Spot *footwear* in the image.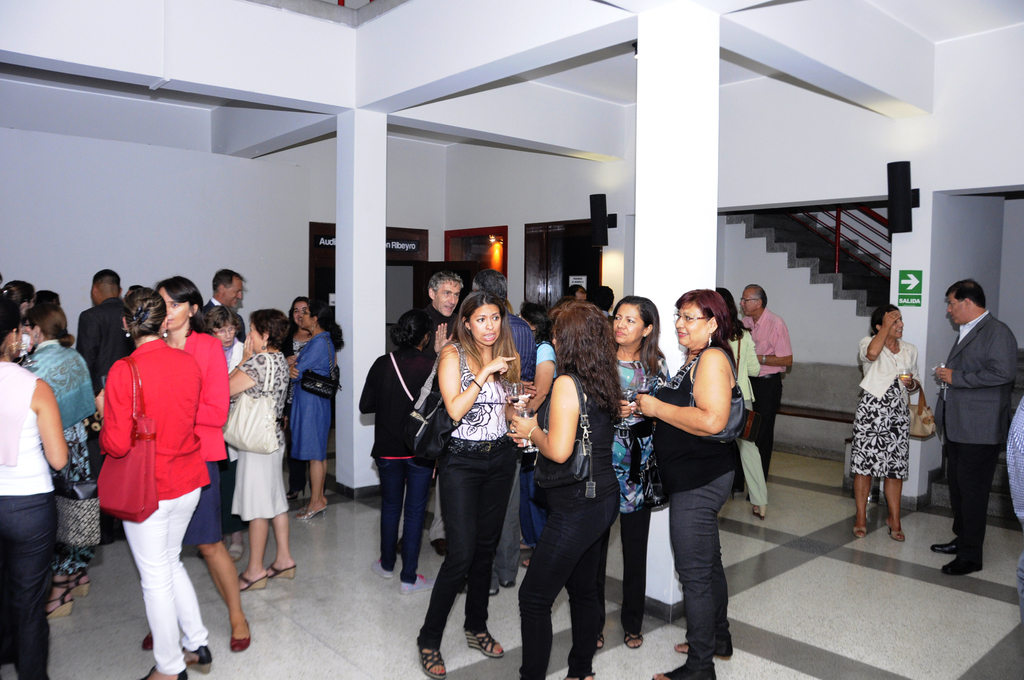
*footwear* found at (x1=925, y1=537, x2=957, y2=556).
